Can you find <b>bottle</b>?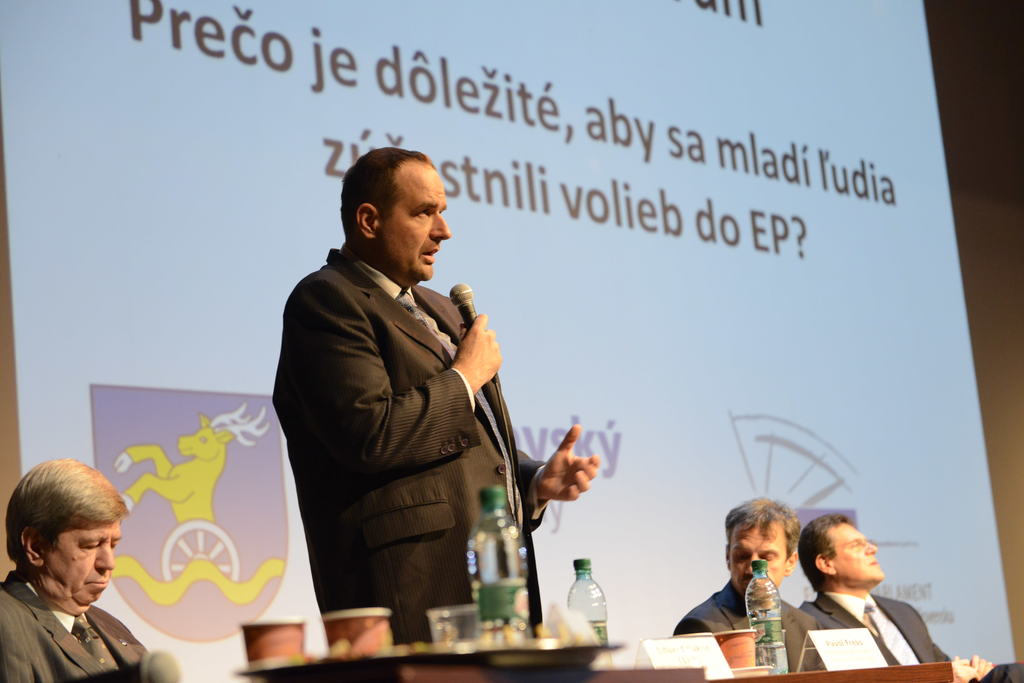
Yes, bounding box: (x1=468, y1=479, x2=534, y2=645).
